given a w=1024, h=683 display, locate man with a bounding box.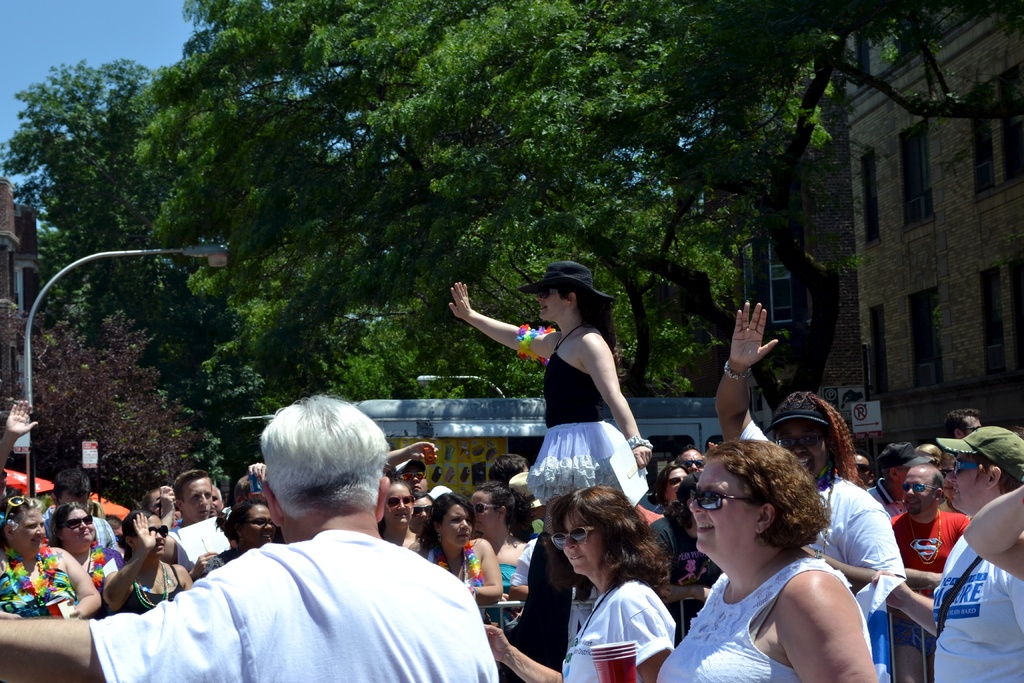
Located: bbox(162, 465, 237, 575).
